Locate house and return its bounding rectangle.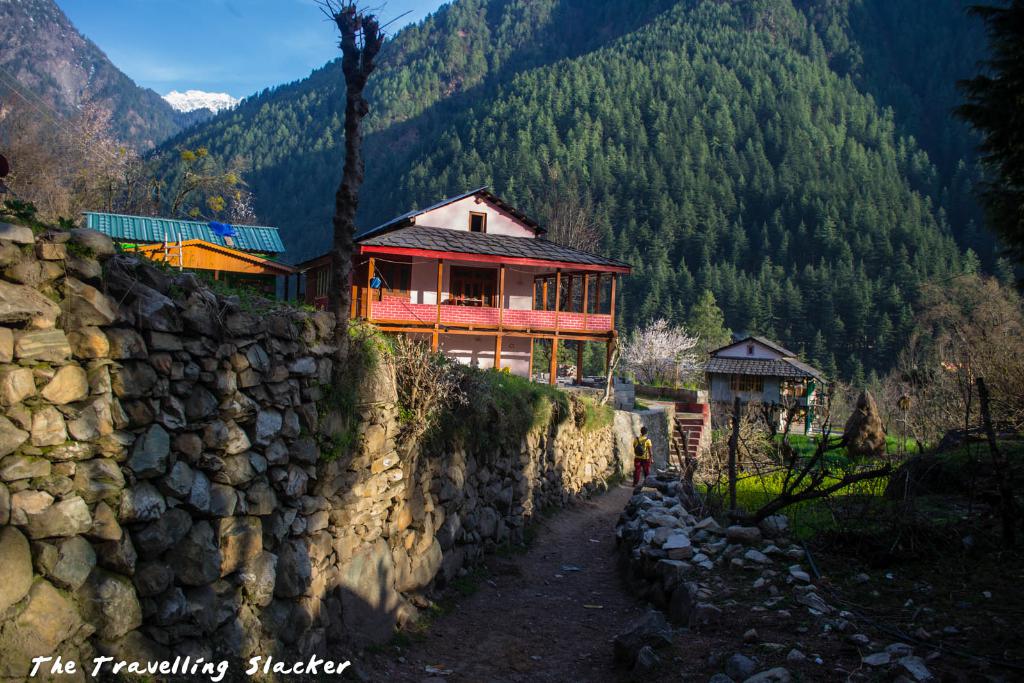
328:177:641:385.
